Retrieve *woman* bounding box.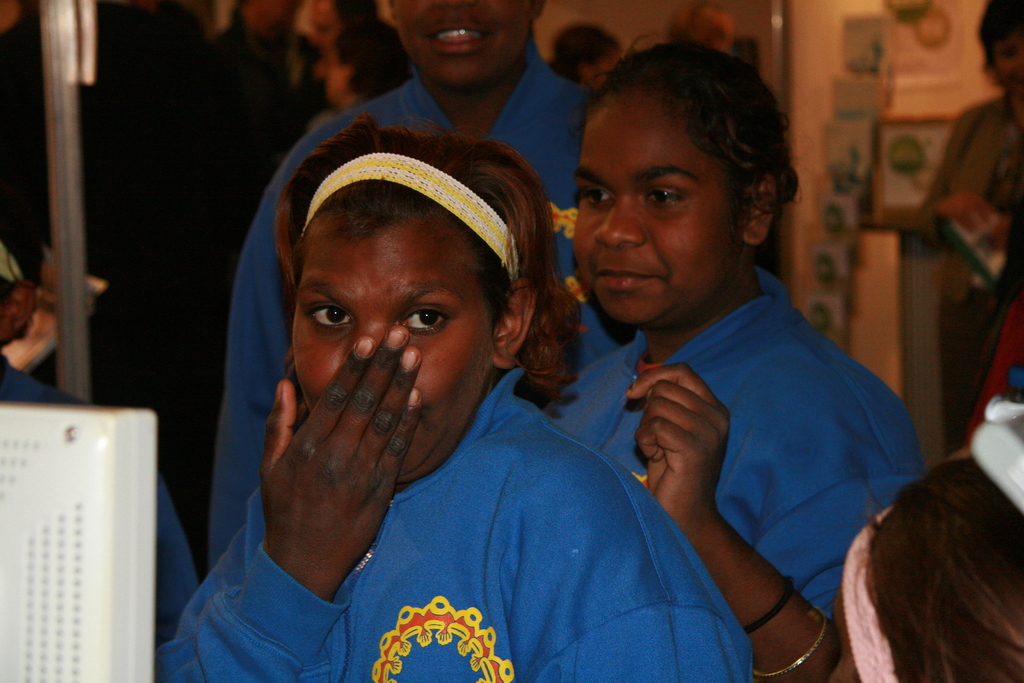
Bounding box: (x1=541, y1=35, x2=947, y2=682).
